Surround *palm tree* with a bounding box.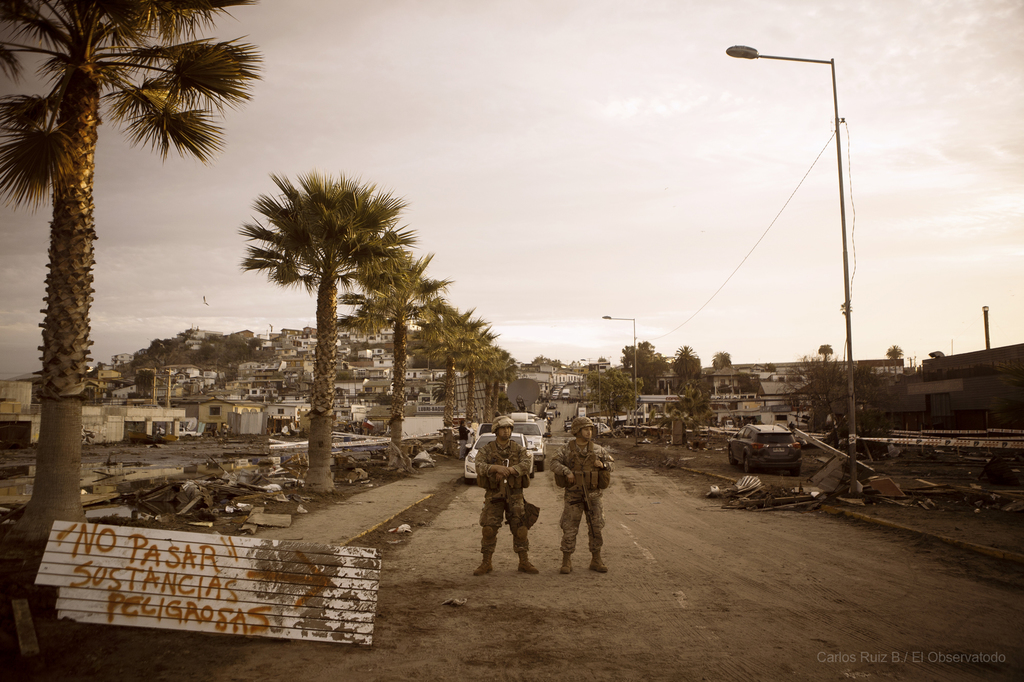
{"left": 627, "top": 350, "right": 682, "bottom": 397}.
